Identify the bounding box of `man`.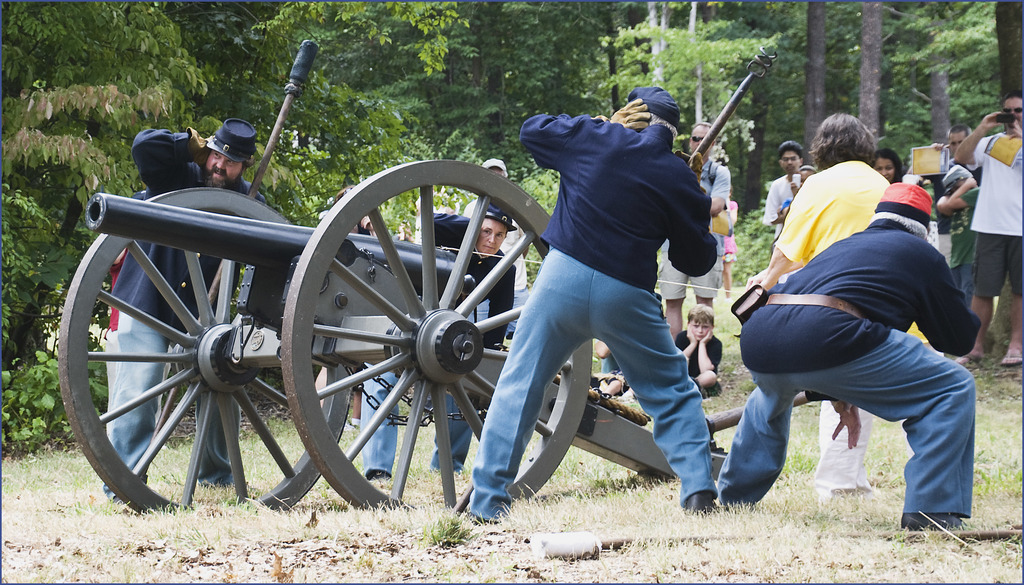
crop(486, 83, 721, 525).
